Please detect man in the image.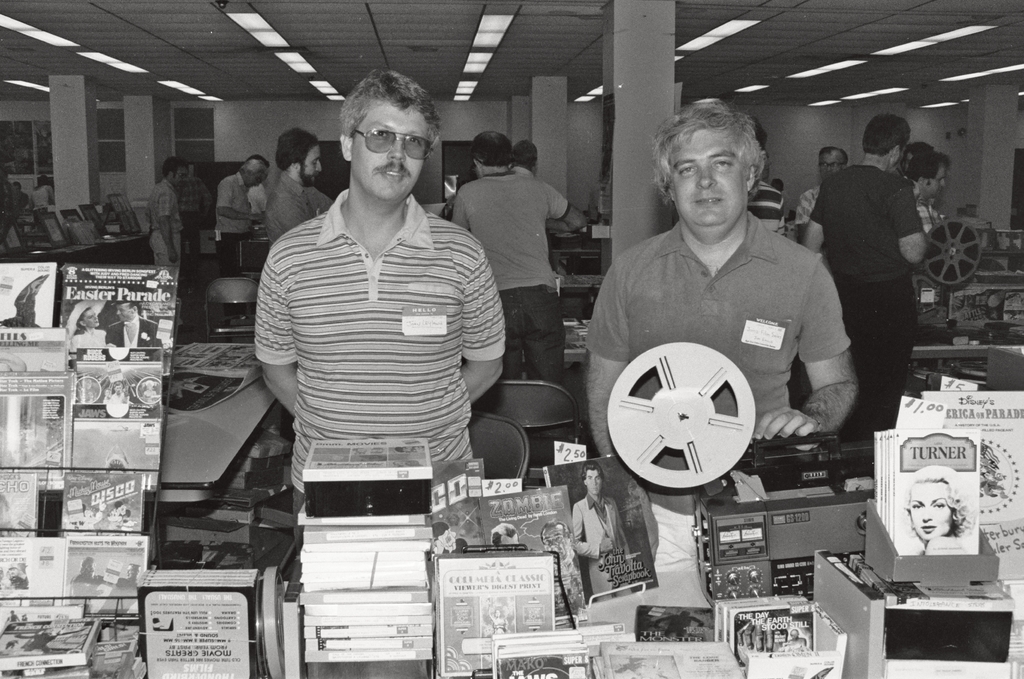
select_region(213, 159, 268, 326).
